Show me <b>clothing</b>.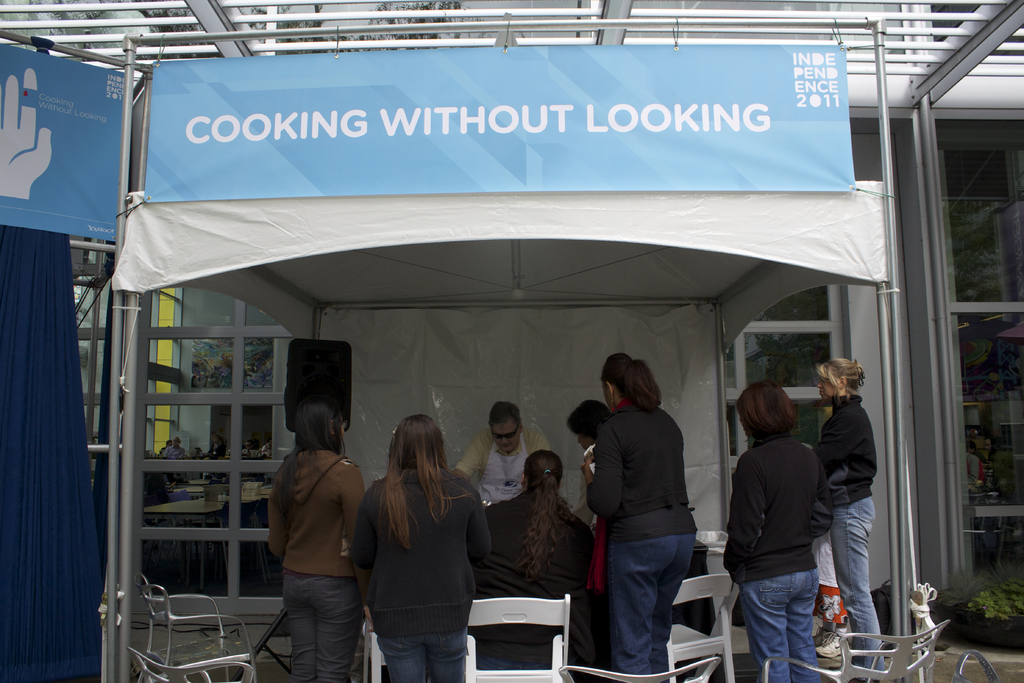
<b>clothing</b> is here: 726, 440, 826, 682.
